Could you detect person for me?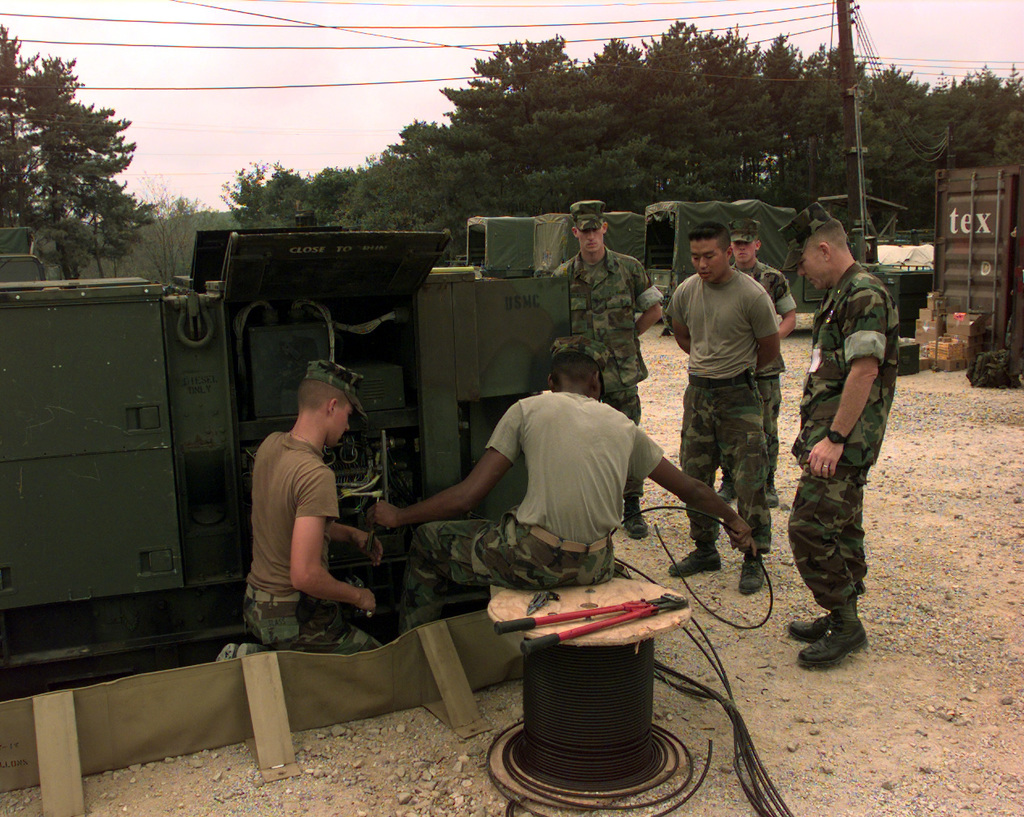
Detection result: x1=786 y1=200 x2=905 y2=667.
